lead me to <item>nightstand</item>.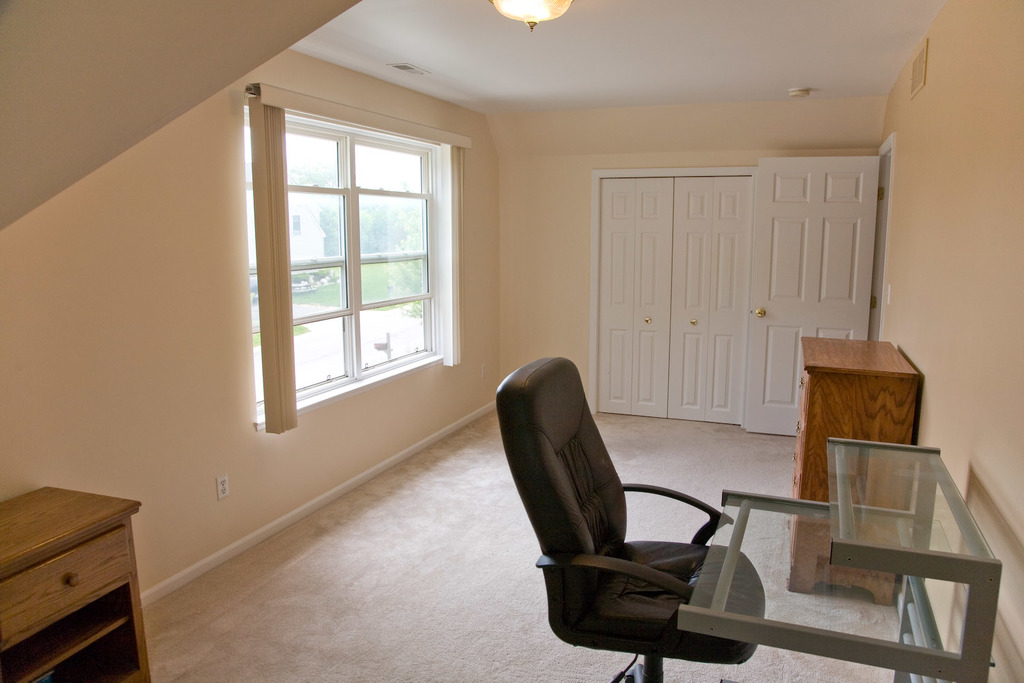
Lead to box=[8, 473, 136, 682].
